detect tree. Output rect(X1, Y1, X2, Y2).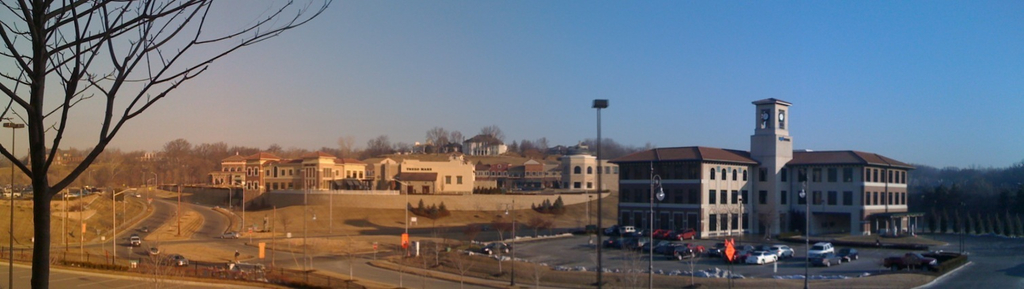
rect(926, 210, 937, 235).
